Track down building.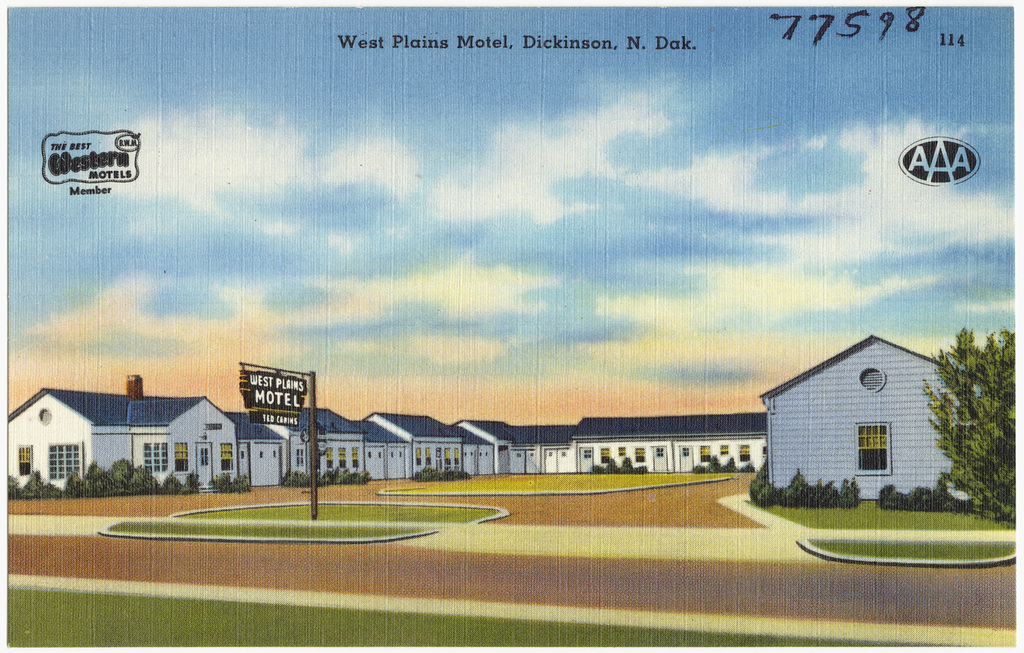
Tracked to <bbox>355, 412, 403, 479</bbox>.
